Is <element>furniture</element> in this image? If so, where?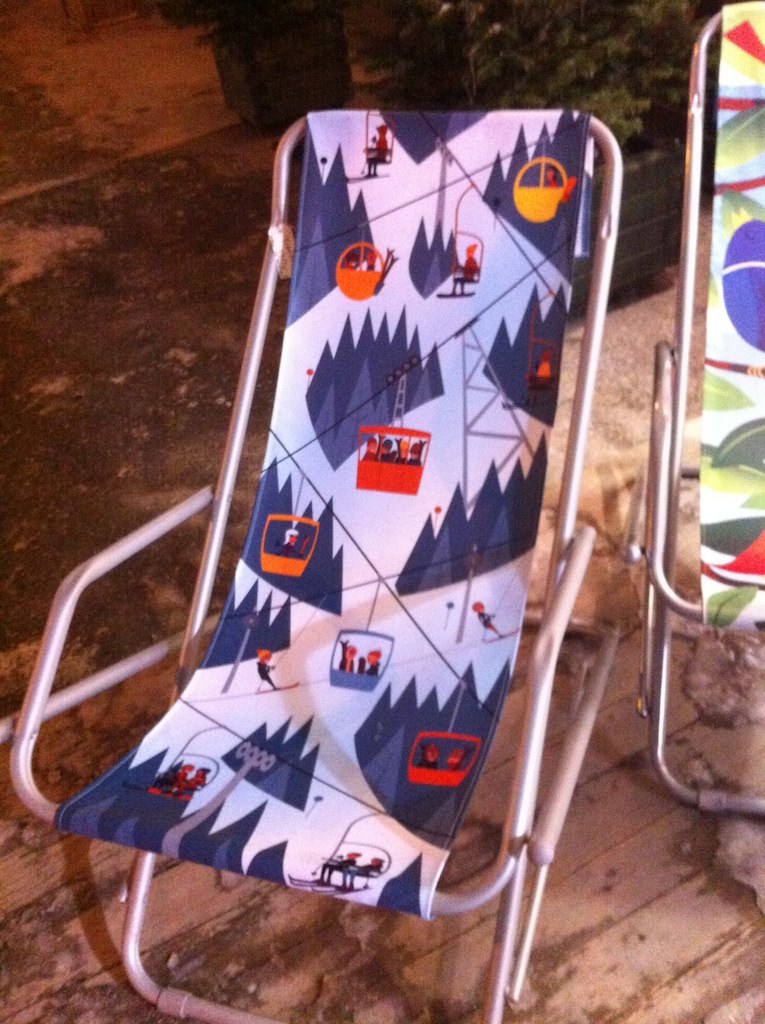
Yes, at (x1=0, y1=109, x2=621, y2=1023).
